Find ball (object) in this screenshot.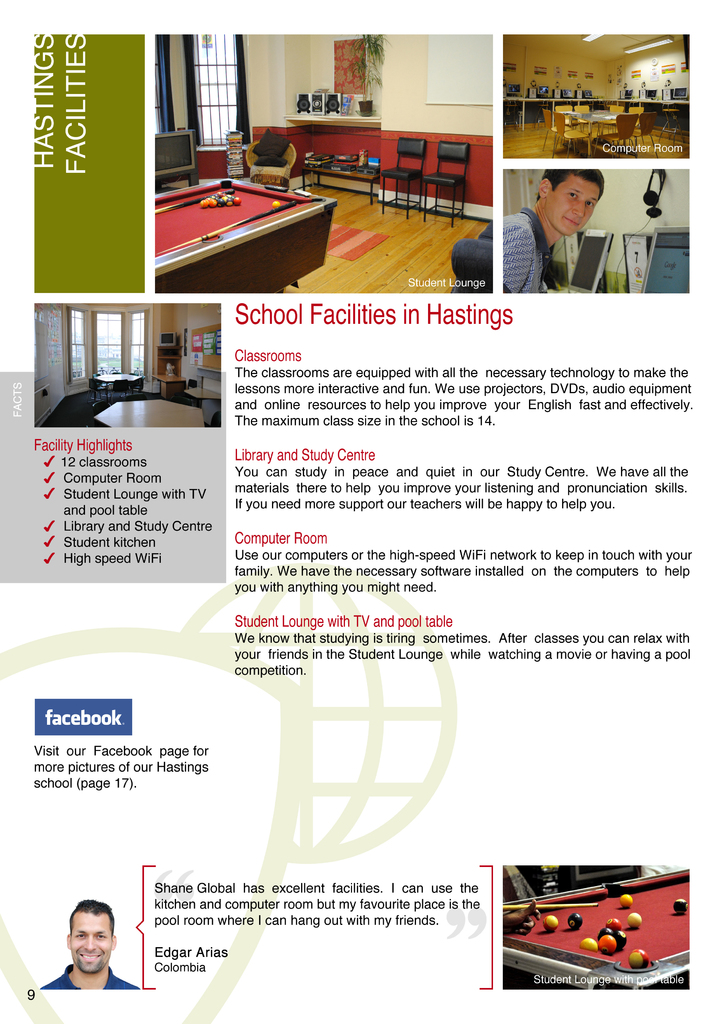
The bounding box for ball (object) is [x1=546, y1=915, x2=556, y2=929].
